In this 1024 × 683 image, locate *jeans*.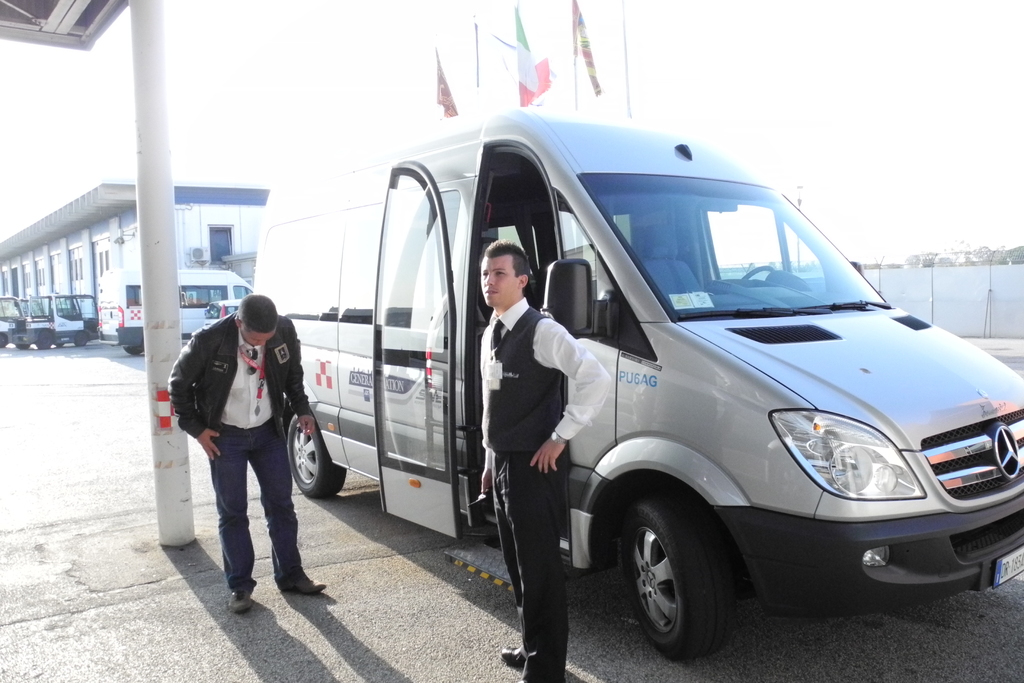
Bounding box: locate(492, 448, 570, 682).
